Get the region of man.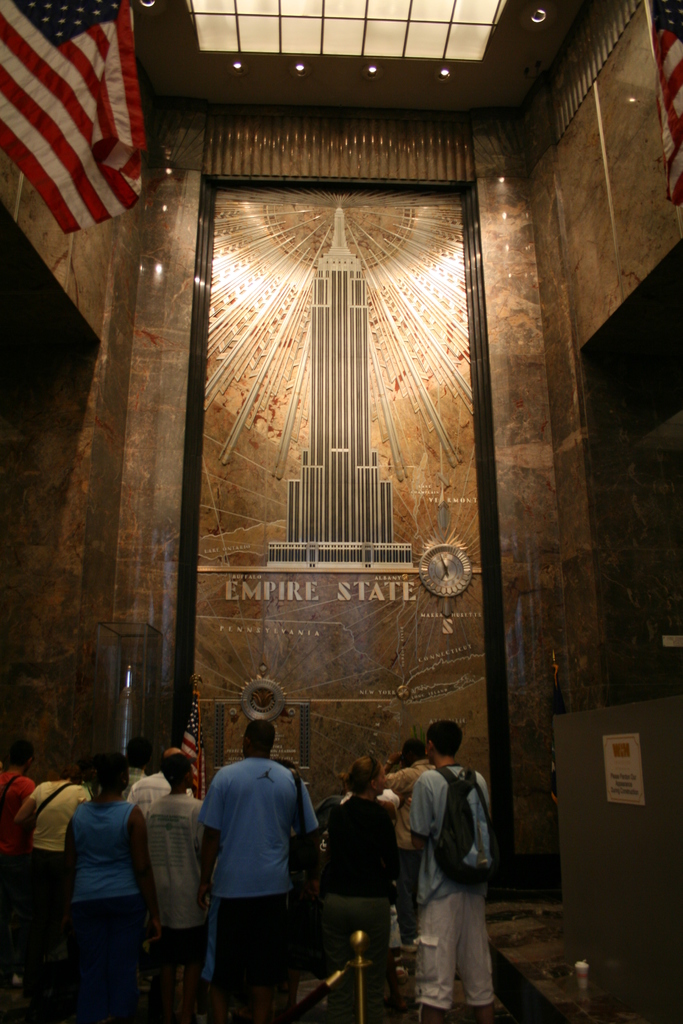
(x1=124, y1=744, x2=201, y2=822).
